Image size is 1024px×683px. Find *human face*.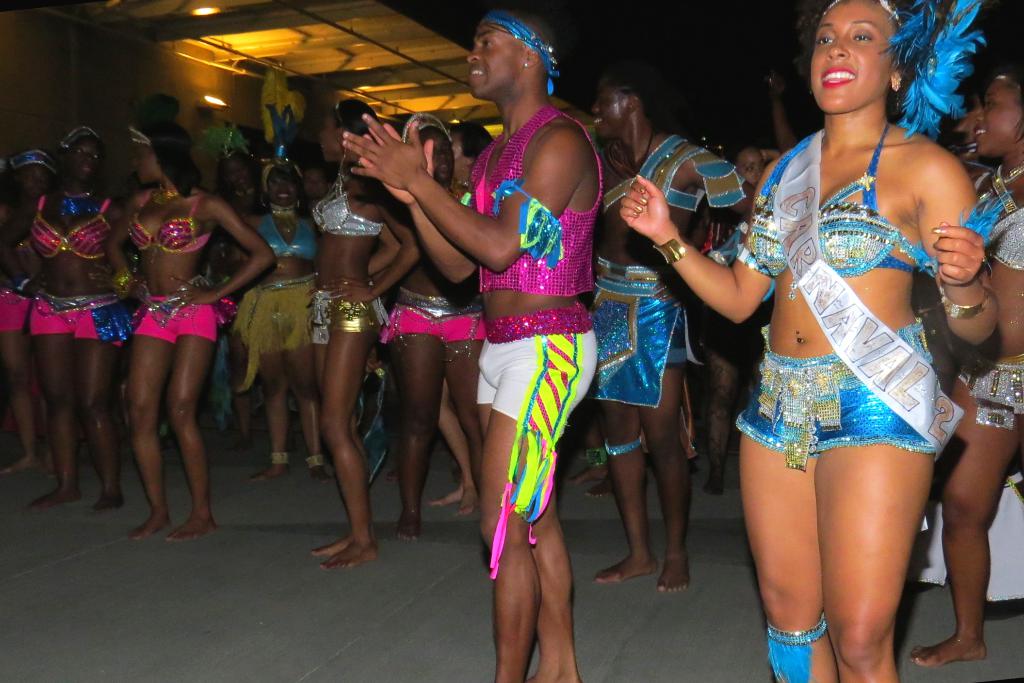
{"x1": 815, "y1": 0, "x2": 891, "y2": 111}.
